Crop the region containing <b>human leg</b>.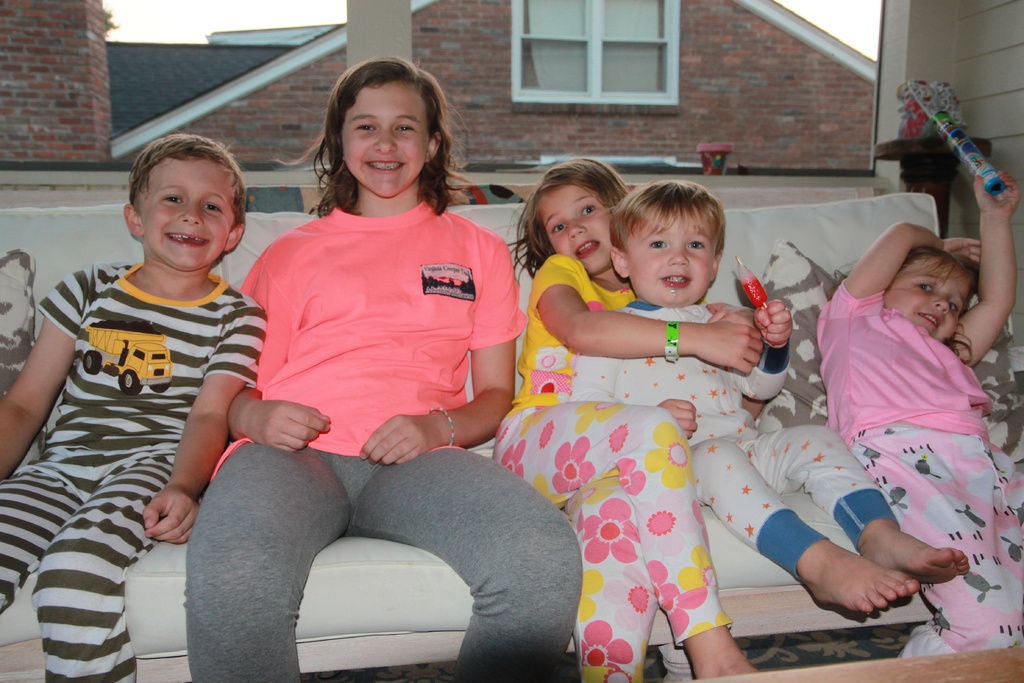
Crop region: (695,443,917,609).
